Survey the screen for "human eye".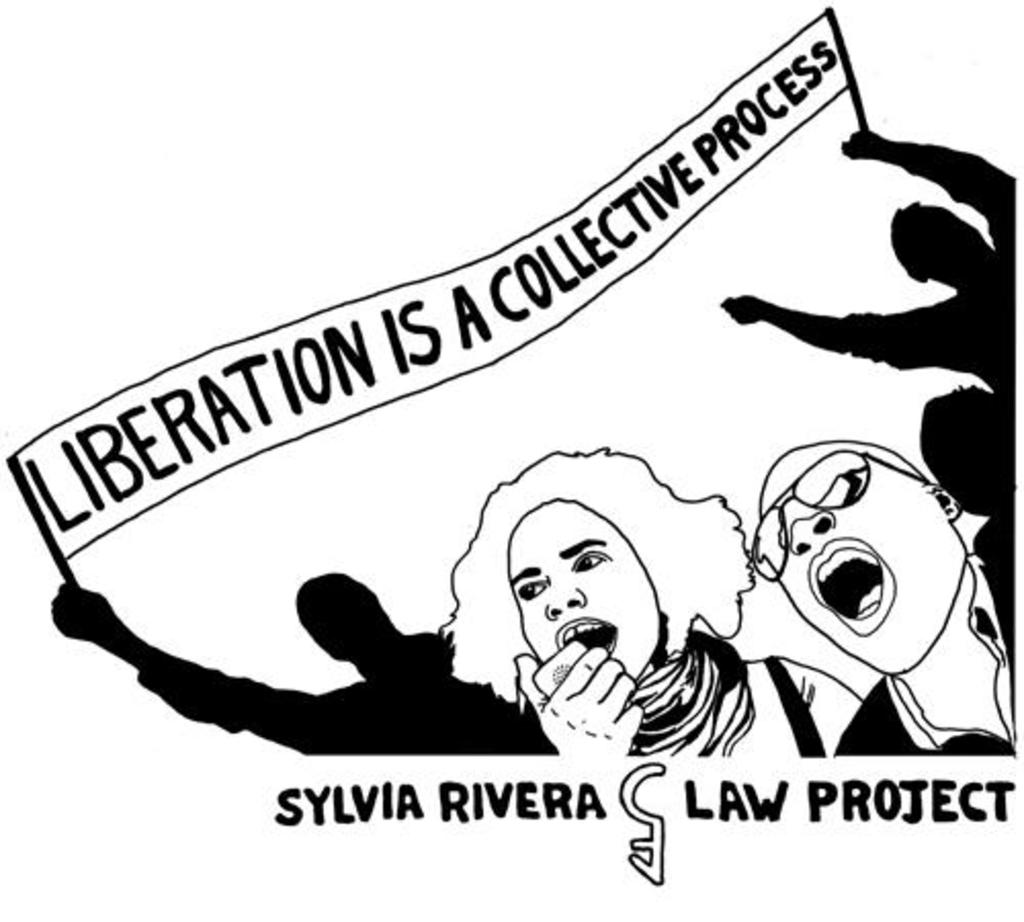
Survey found: bbox=[571, 549, 610, 574].
